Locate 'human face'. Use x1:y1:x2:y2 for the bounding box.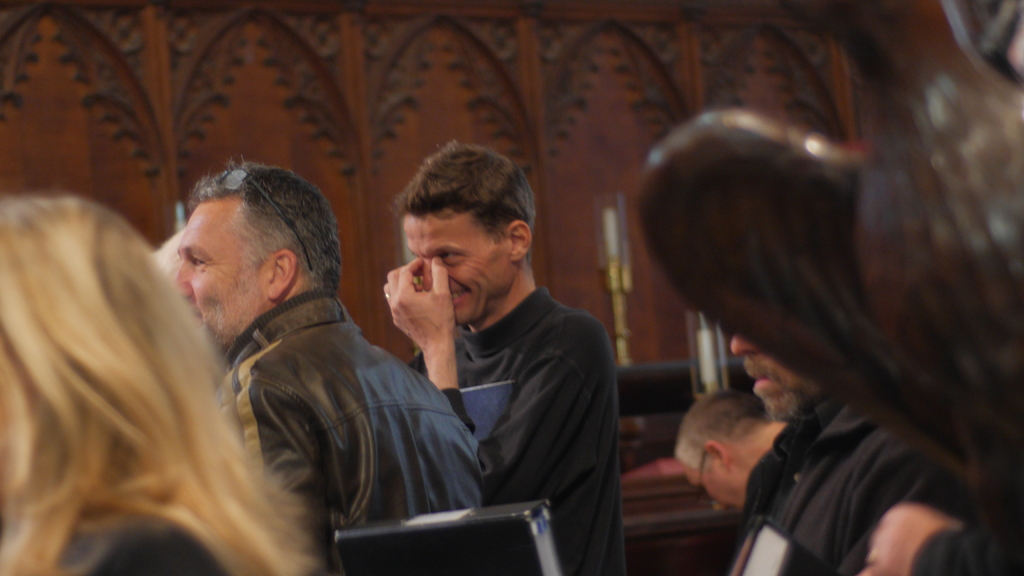
672:457:767:515.
